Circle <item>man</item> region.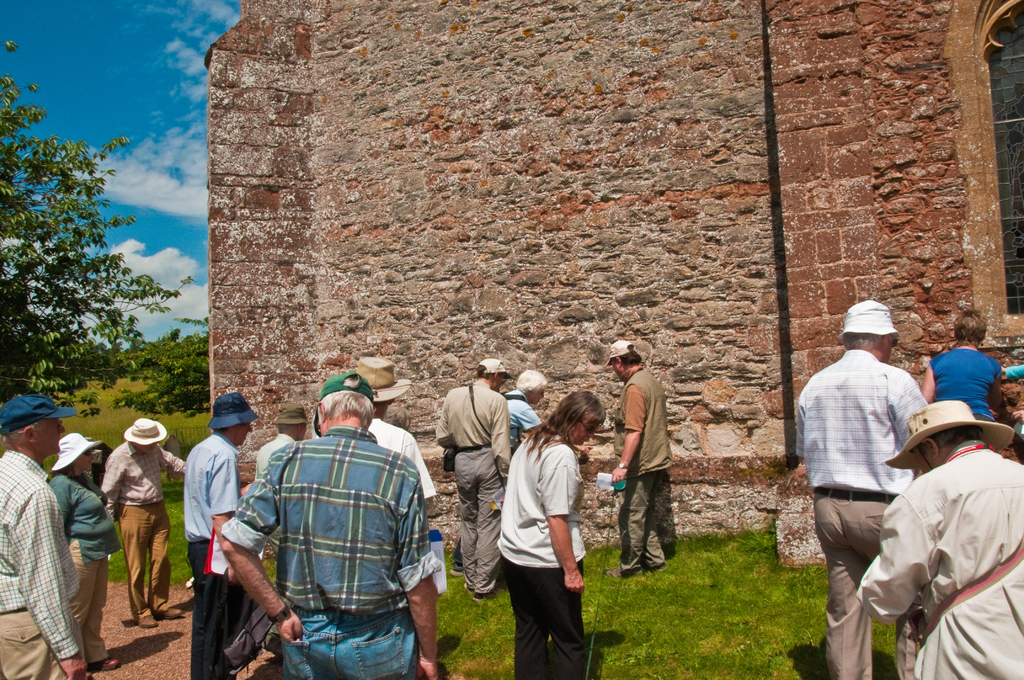
Region: 182 394 253 679.
